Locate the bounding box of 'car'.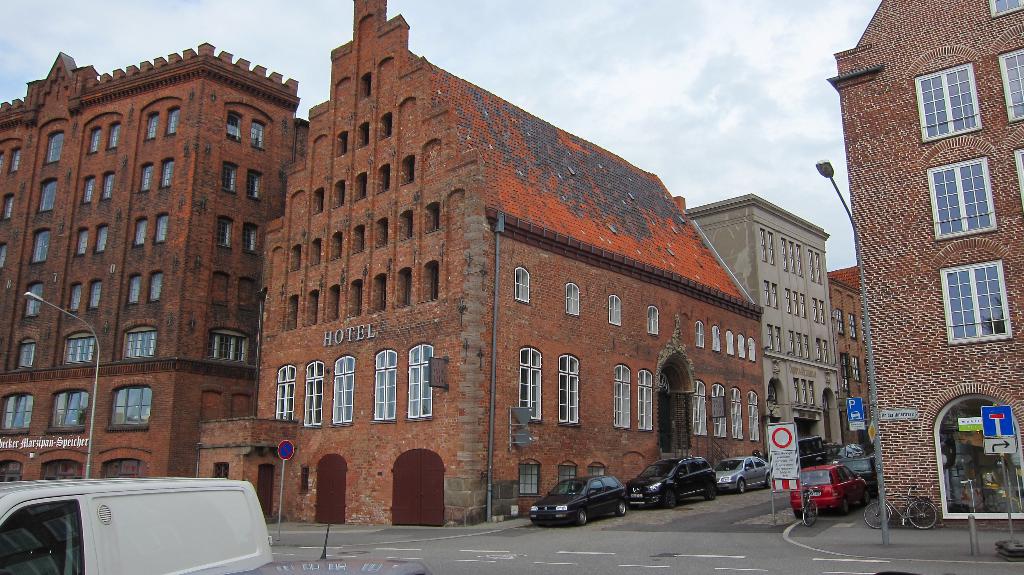
Bounding box: 794 462 863 519.
